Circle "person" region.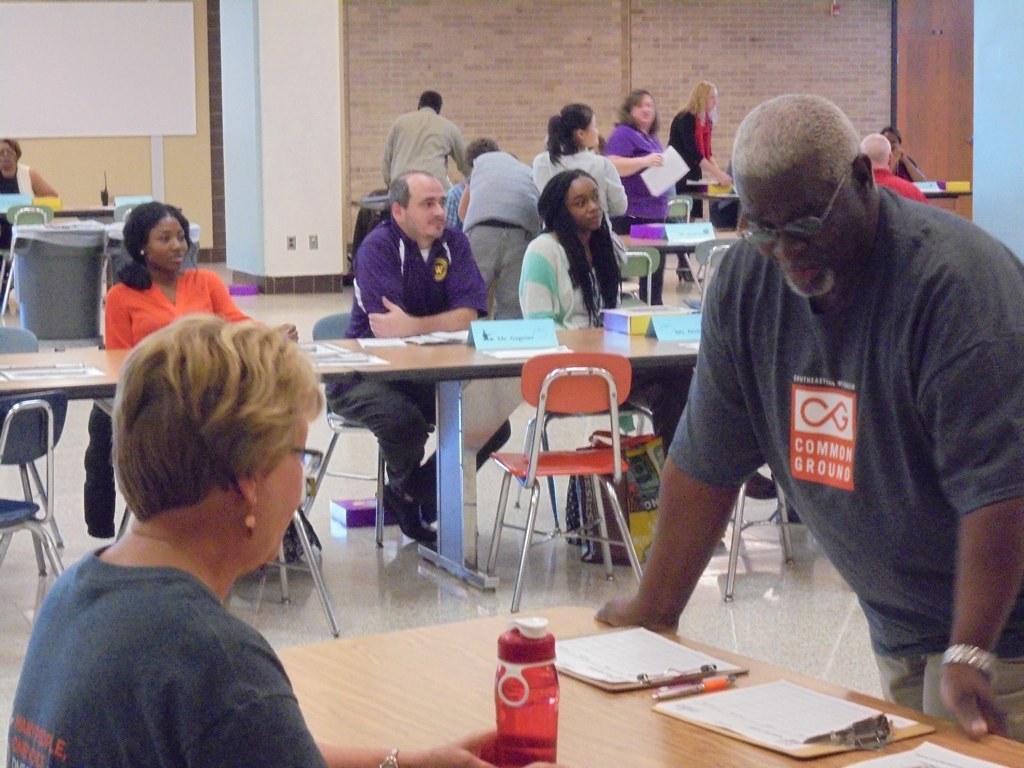
Region: 524/97/633/284.
